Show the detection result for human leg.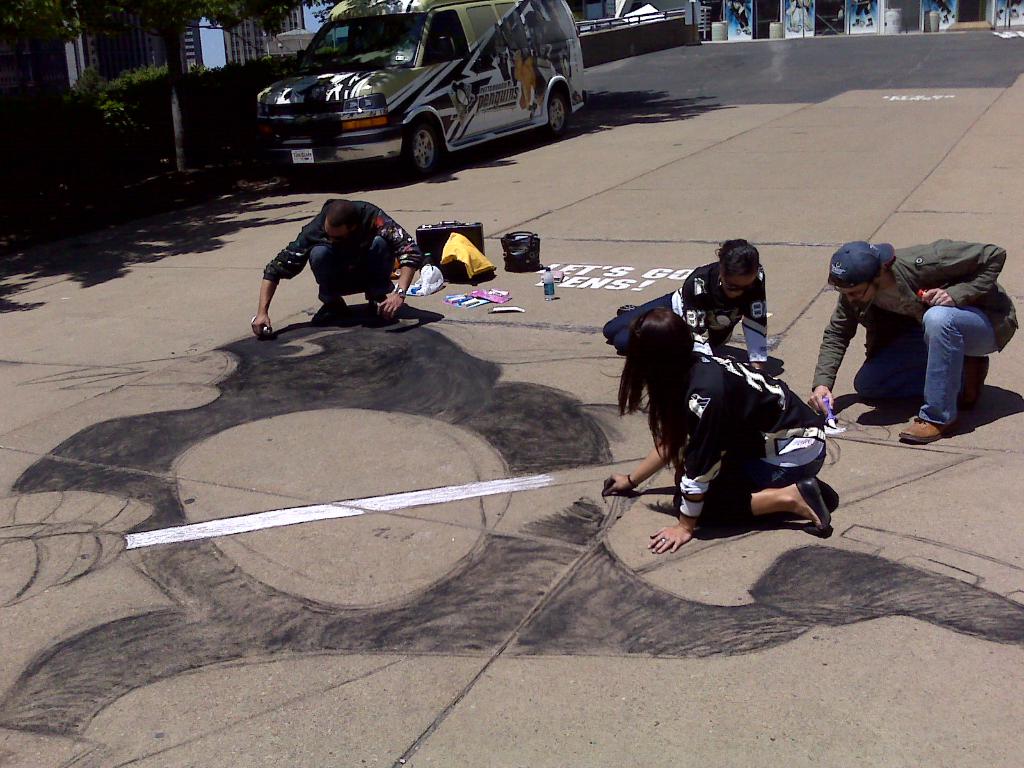
l=307, t=243, r=344, b=319.
